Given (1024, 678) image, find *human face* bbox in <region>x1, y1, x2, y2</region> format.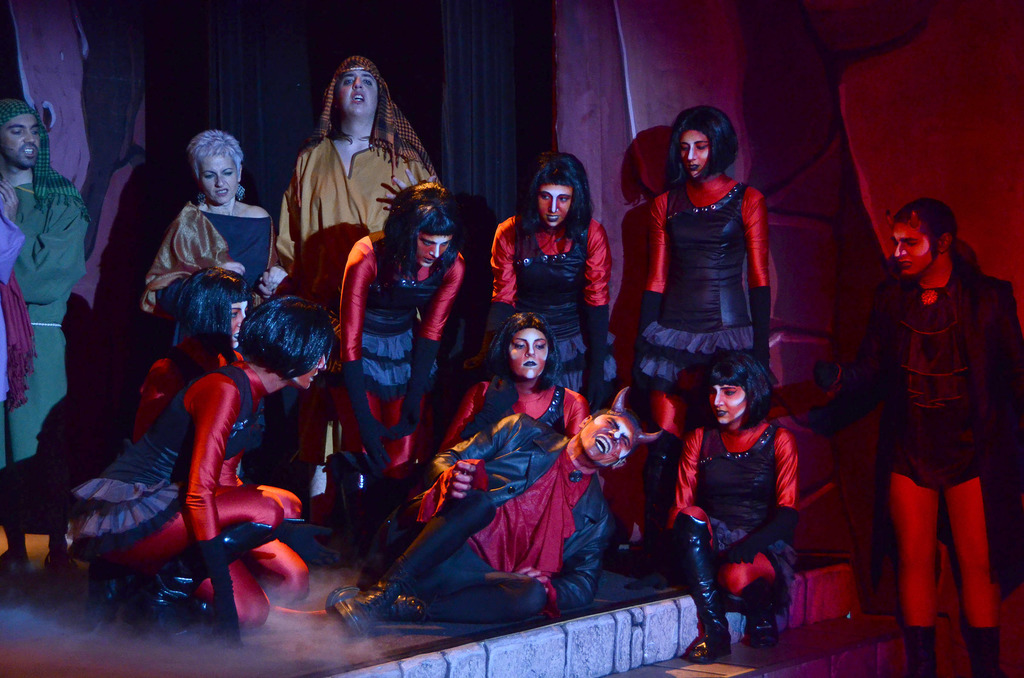
<region>0, 114, 42, 169</region>.
